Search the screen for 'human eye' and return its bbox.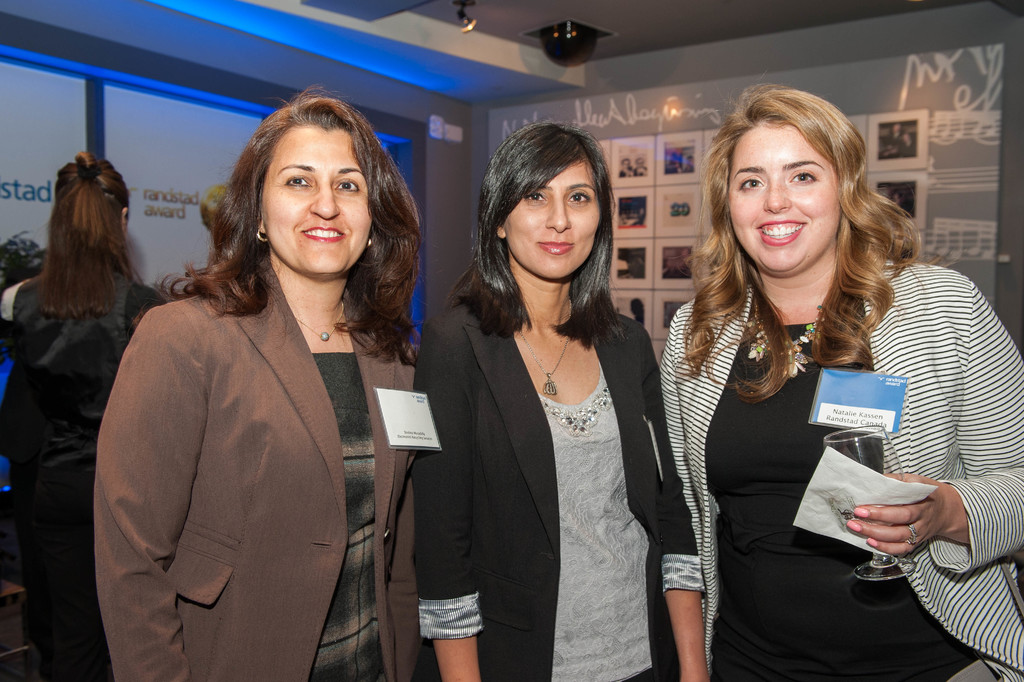
Found: {"left": 335, "top": 179, "right": 362, "bottom": 196}.
